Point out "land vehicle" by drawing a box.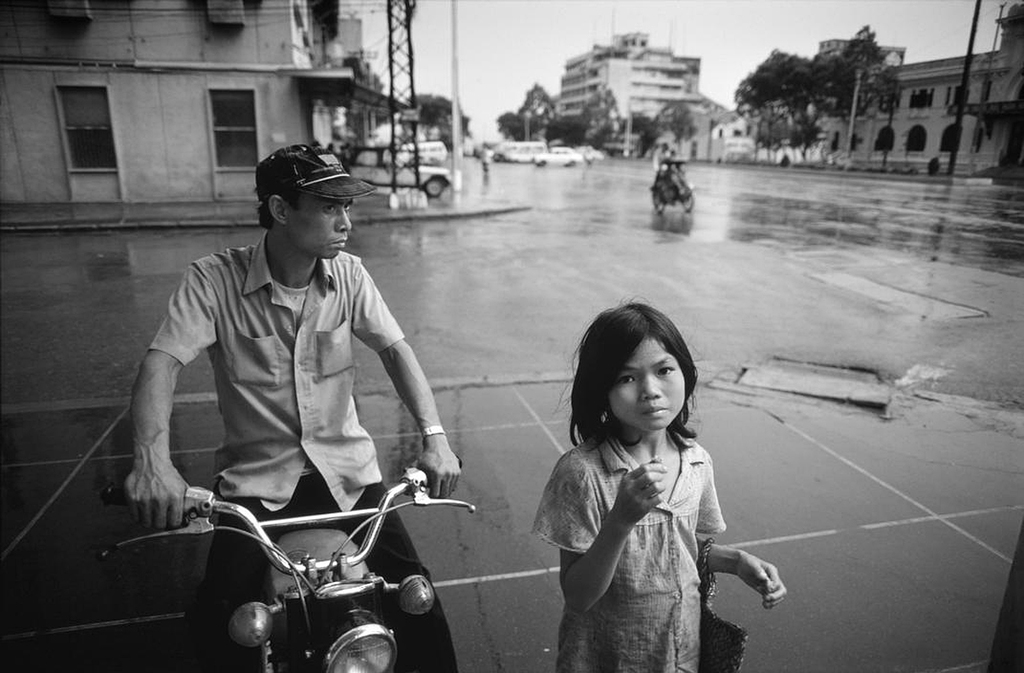
[x1=530, y1=144, x2=585, y2=167].
